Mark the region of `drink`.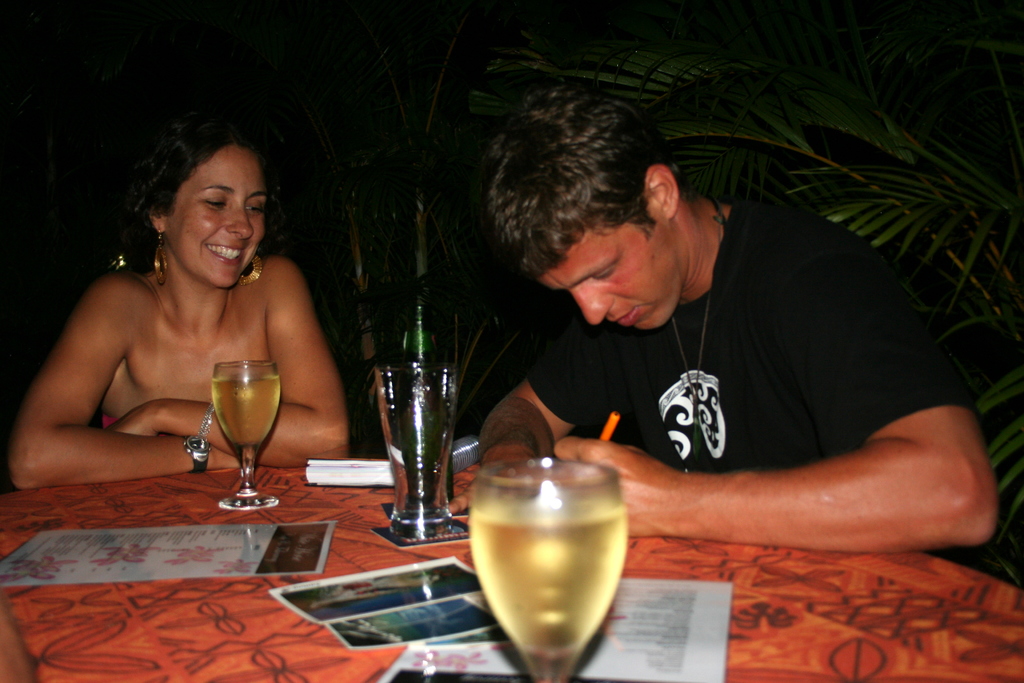
Region: x1=211 y1=375 x2=280 y2=452.
